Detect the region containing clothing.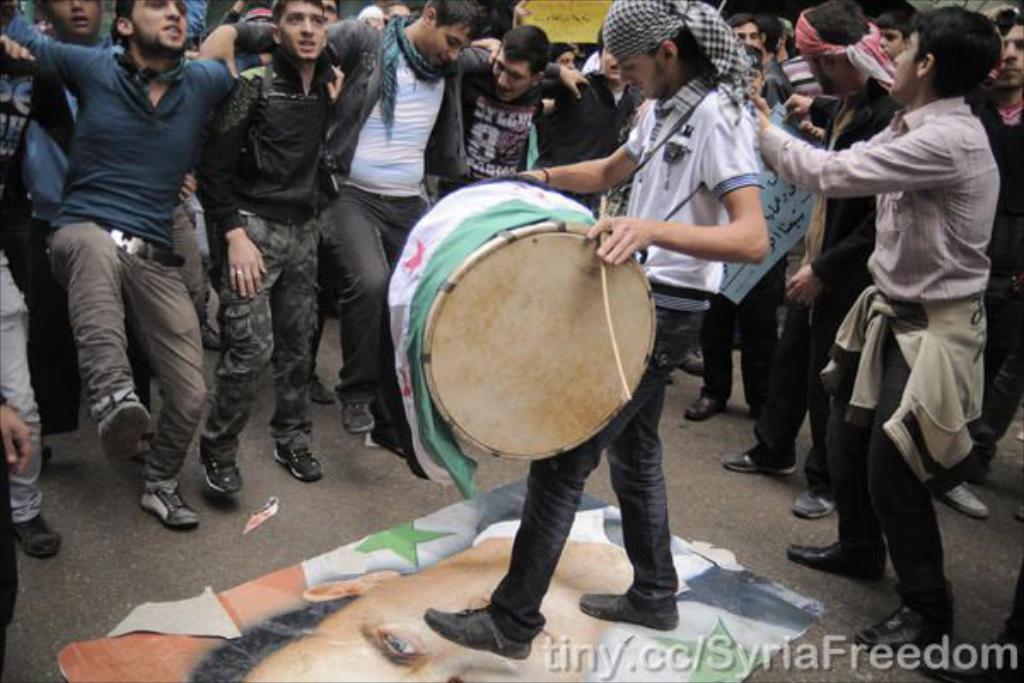
[476,72,754,649].
